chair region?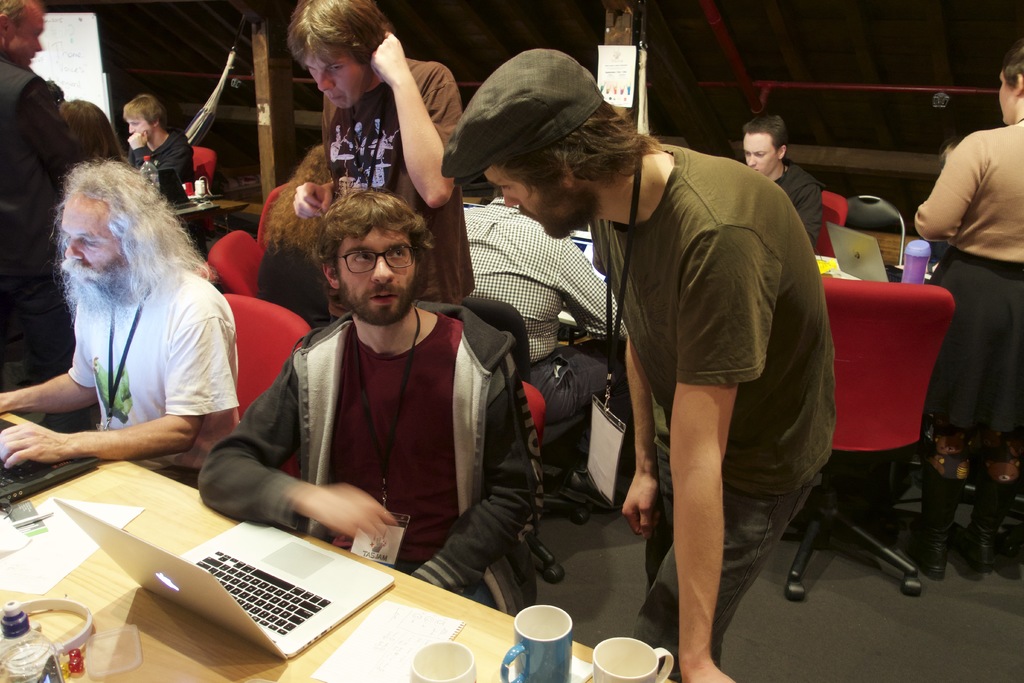
crop(221, 288, 314, 482)
